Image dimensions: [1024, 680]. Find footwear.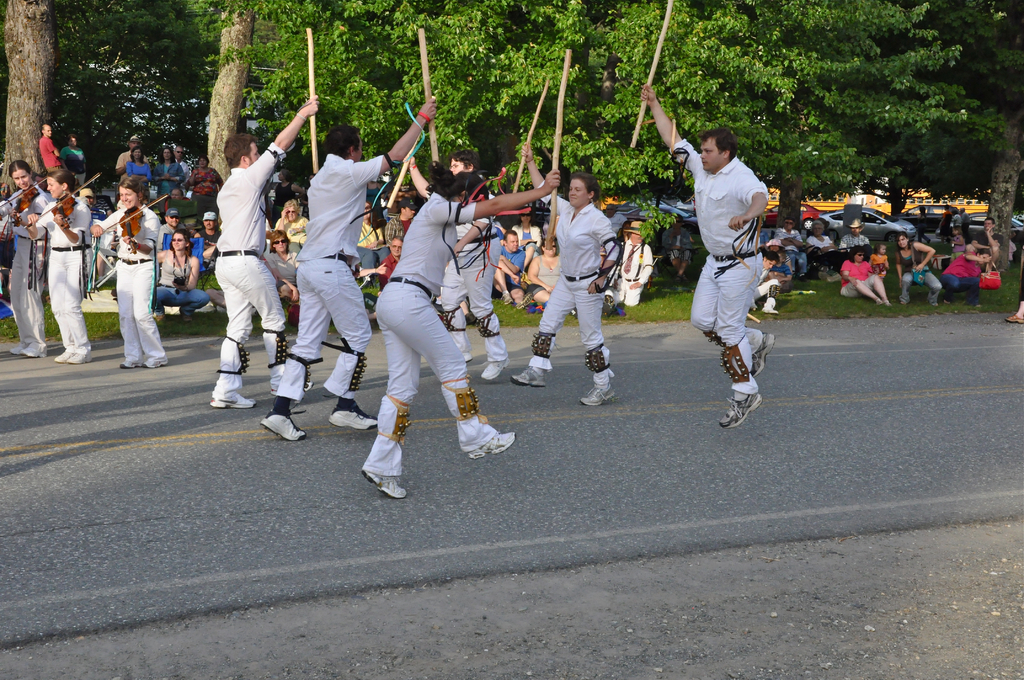
crop(302, 384, 311, 393).
